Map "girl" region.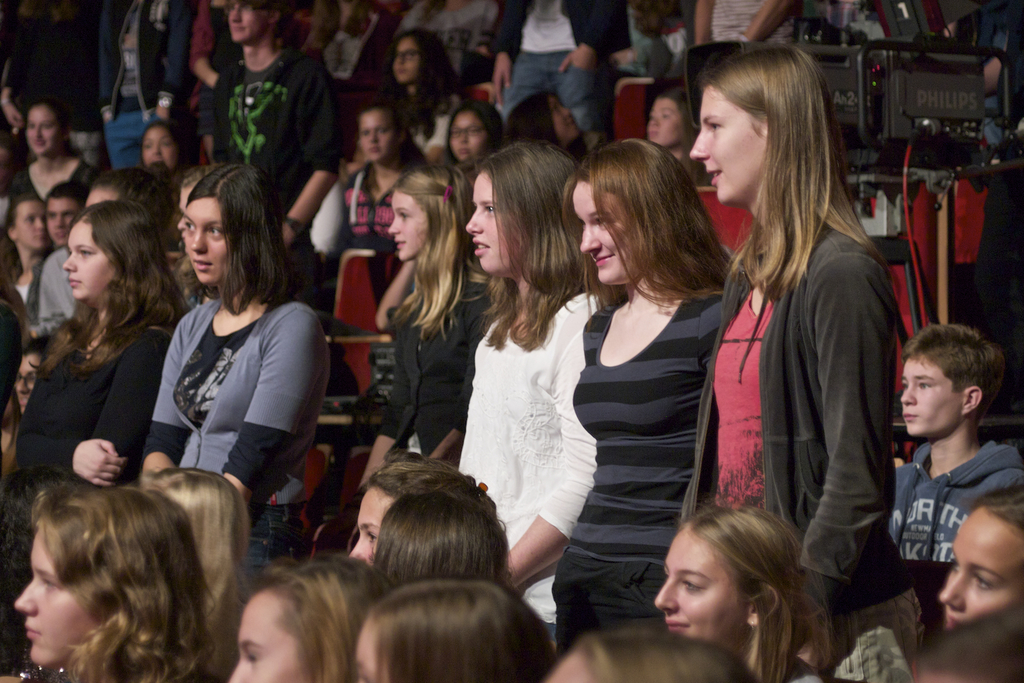
Mapped to bbox(3, 94, 104, 201).
